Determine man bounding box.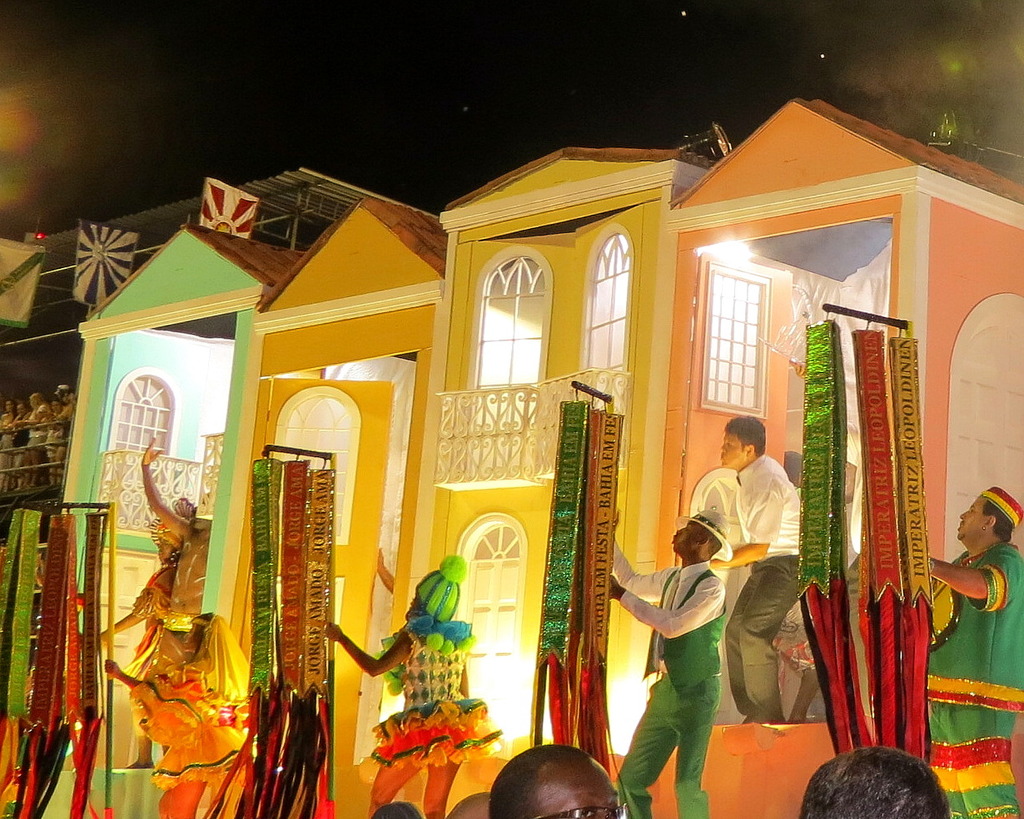
Determined: 927, 488, 1023, 818.
